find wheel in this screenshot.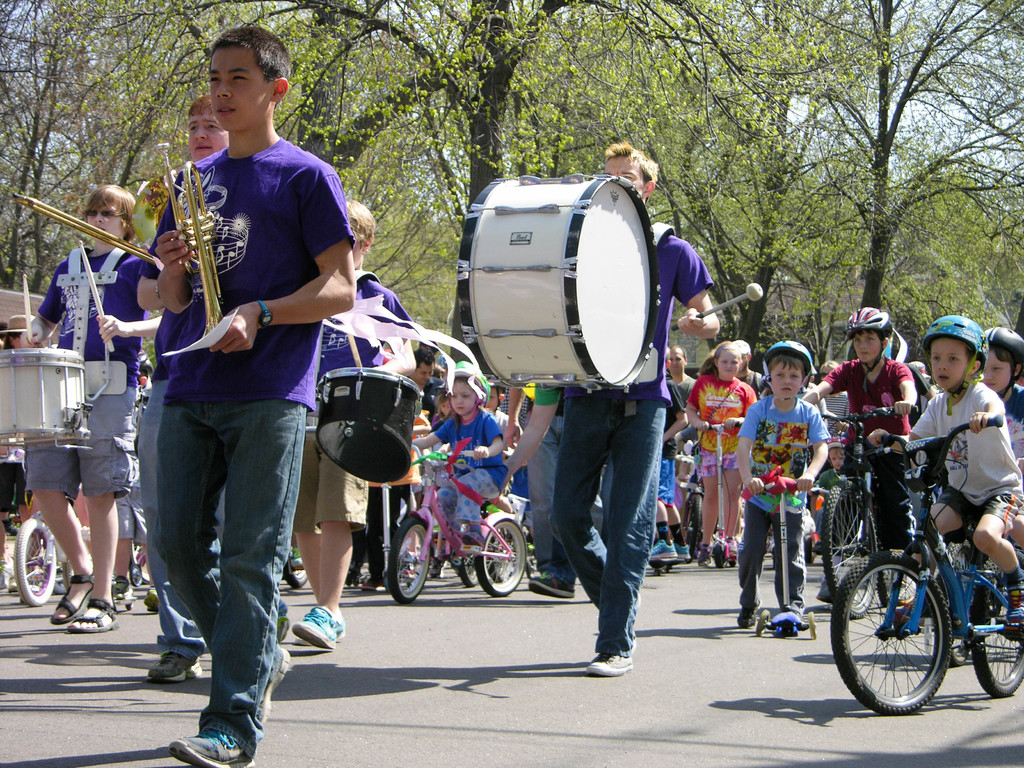
The bounding box for wheel is 809, 609, 816, 637.
